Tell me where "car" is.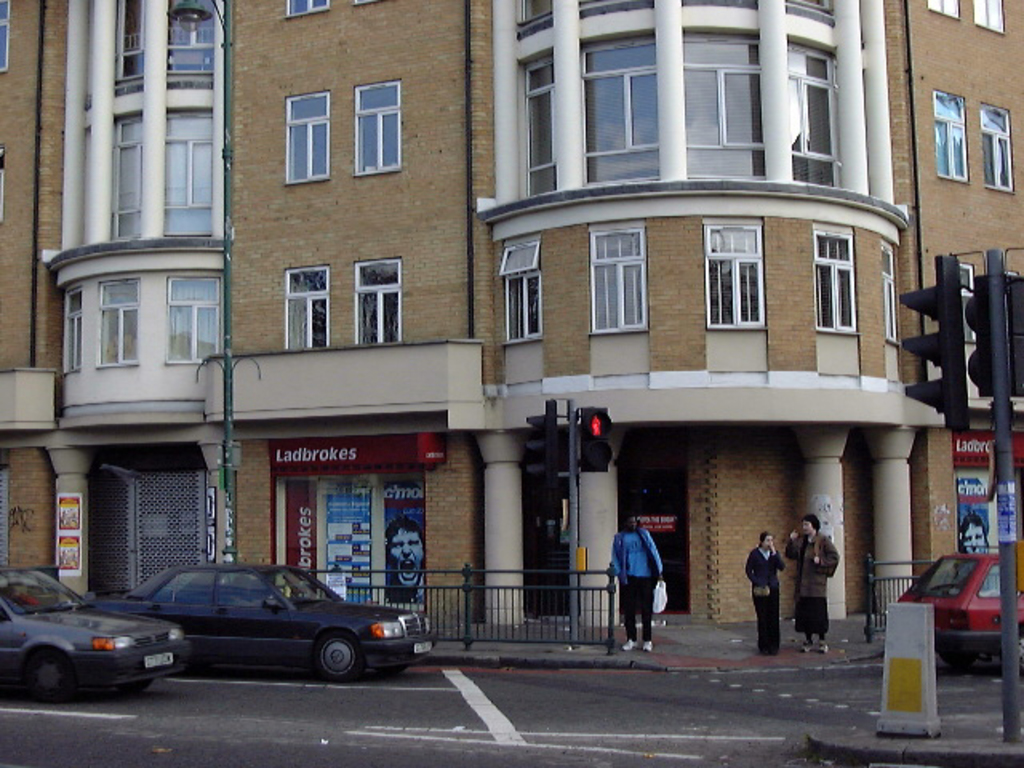
"car" is at [894,552,1022,677].
